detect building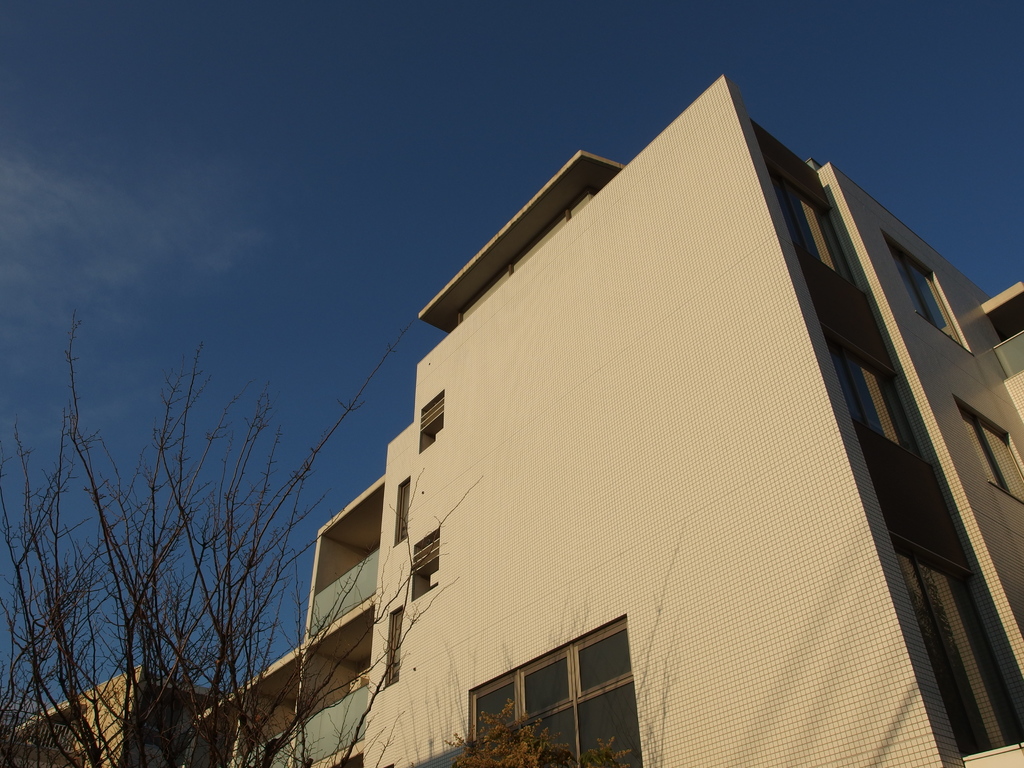
l=0, t=64, r=1023, b=767
